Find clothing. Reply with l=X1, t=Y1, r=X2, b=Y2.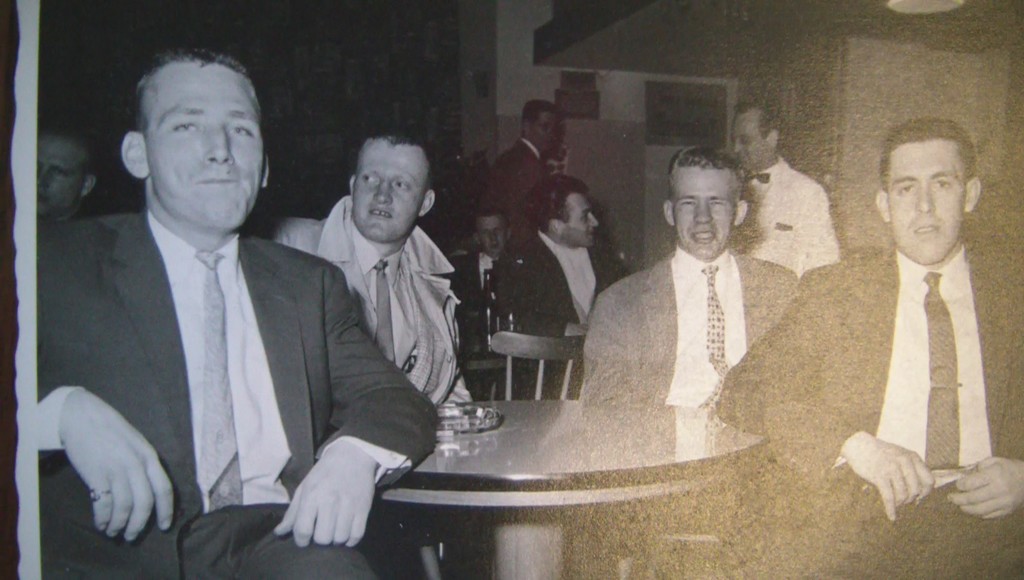
l=493, t=220, r=639, b=401.
